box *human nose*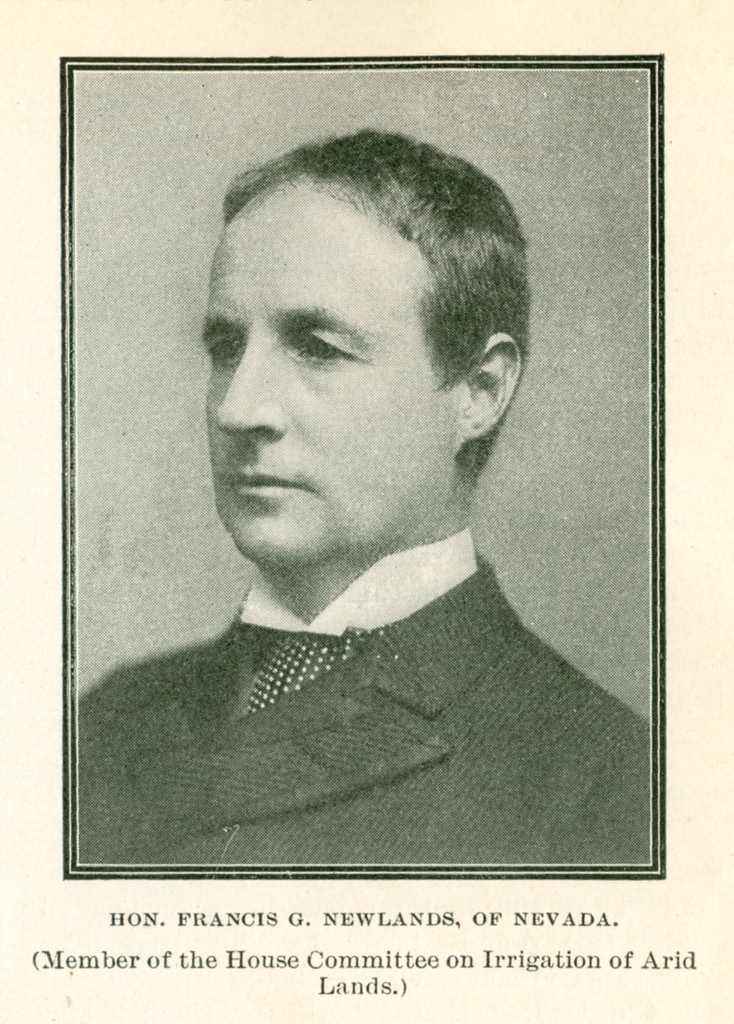
215,332,288,438
